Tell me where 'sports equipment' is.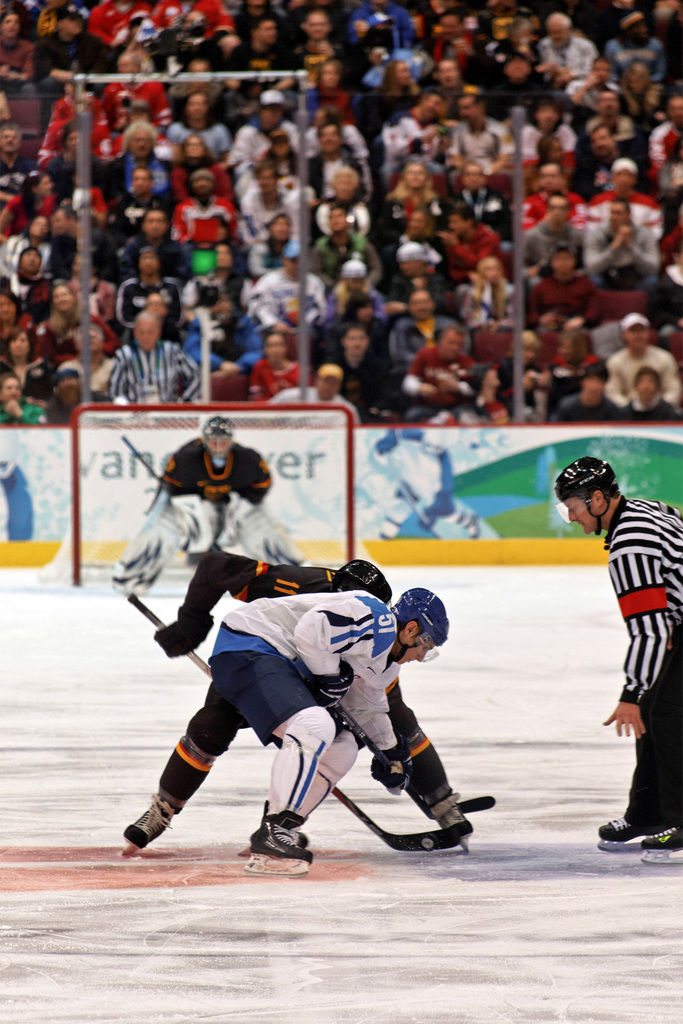
'sports equipment' is at [606, 811, 650, 846].
